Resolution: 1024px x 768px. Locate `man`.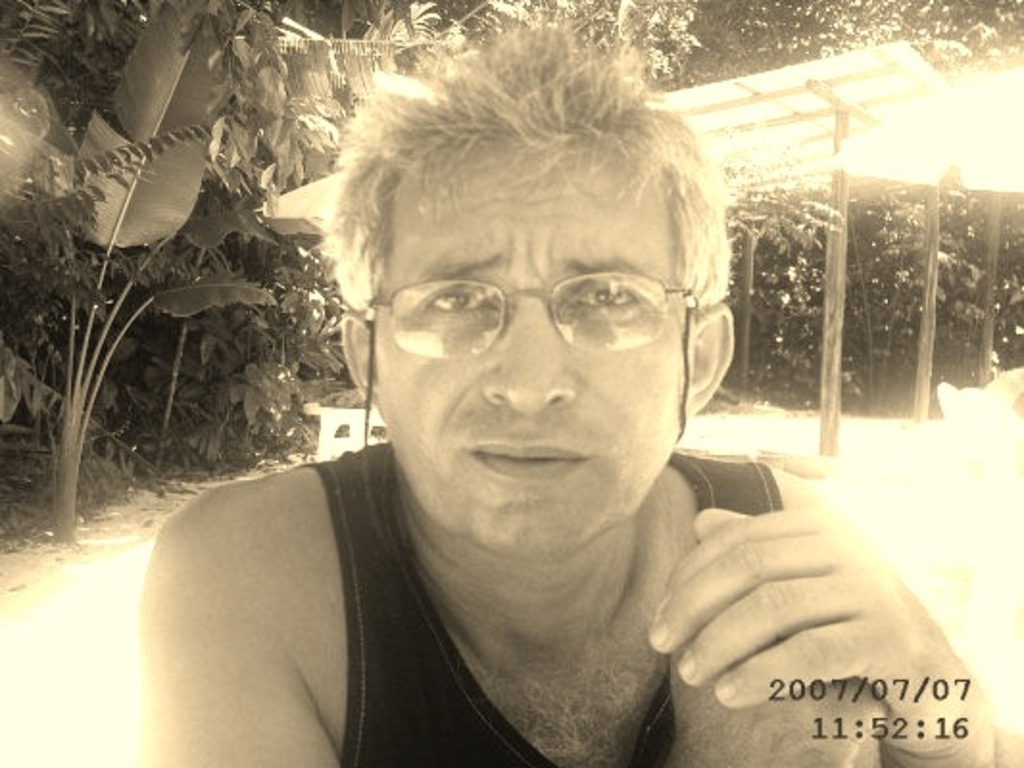
(left=144, top=8, right=1022, bottom=766).
